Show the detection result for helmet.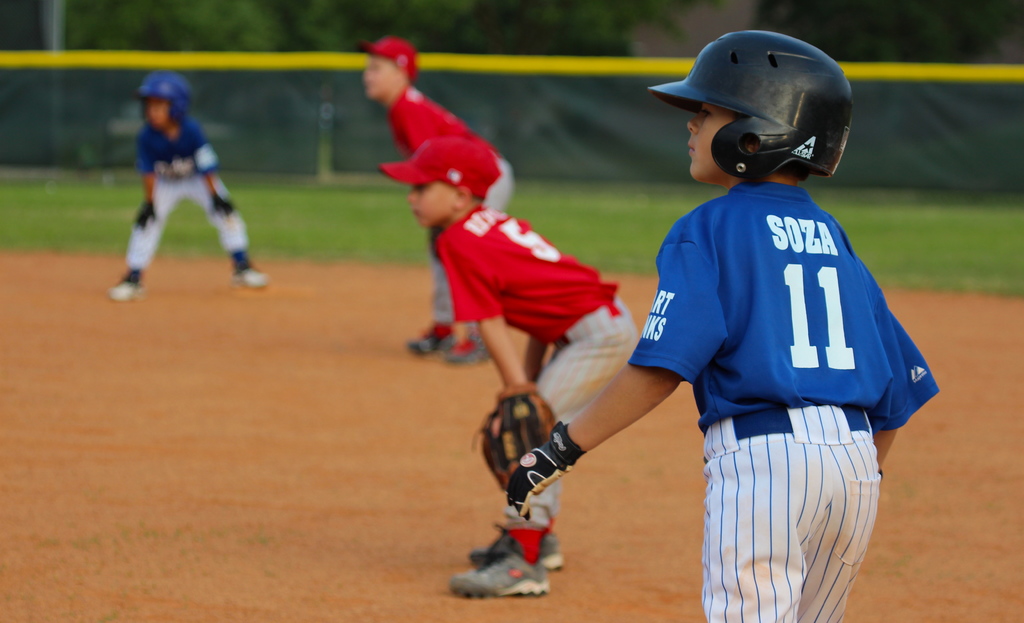
select_region(134, 67, 189, 131).
